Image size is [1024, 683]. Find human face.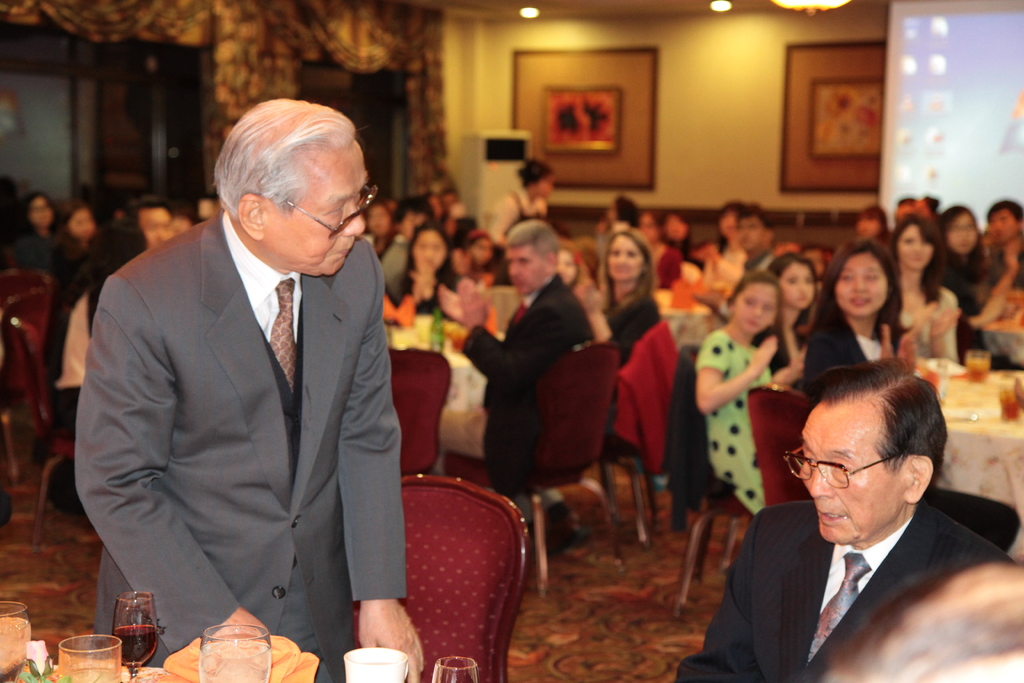
988,211,1014,240.
